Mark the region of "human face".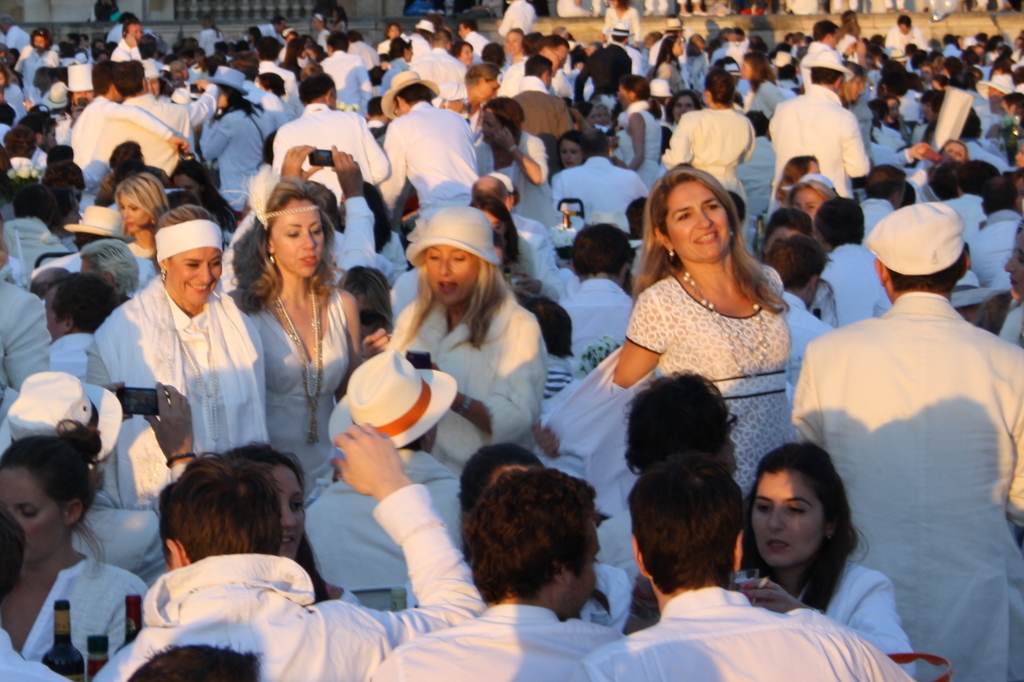
Region: {"left": 939, "top": 138, "right": 965, "bottom": 164}.
